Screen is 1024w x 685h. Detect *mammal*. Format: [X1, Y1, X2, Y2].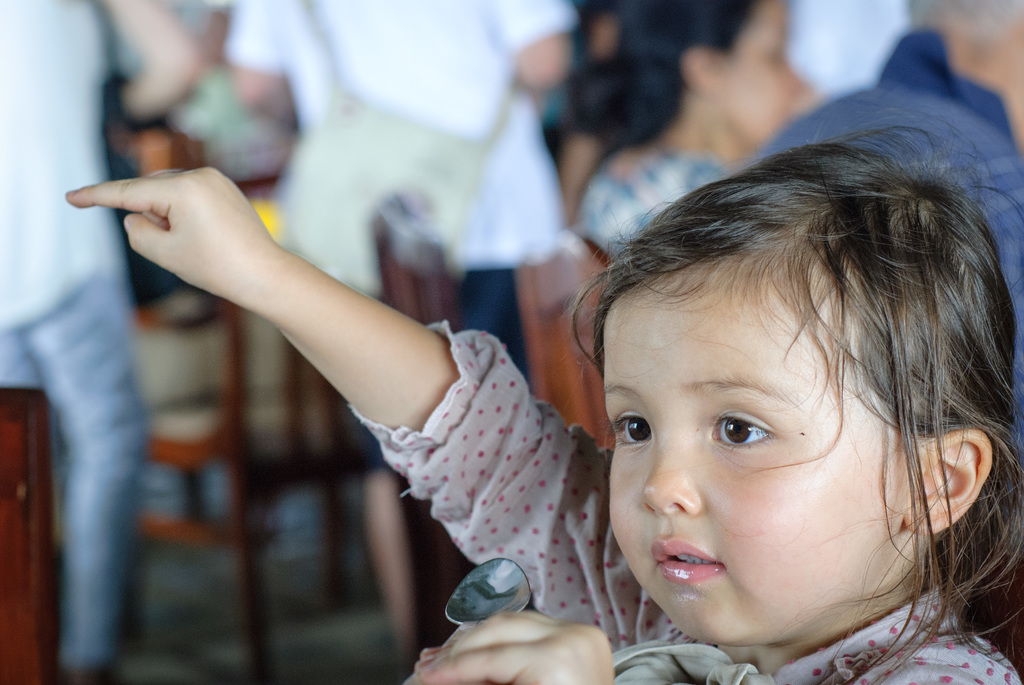
[579, 0, 810, 259].
